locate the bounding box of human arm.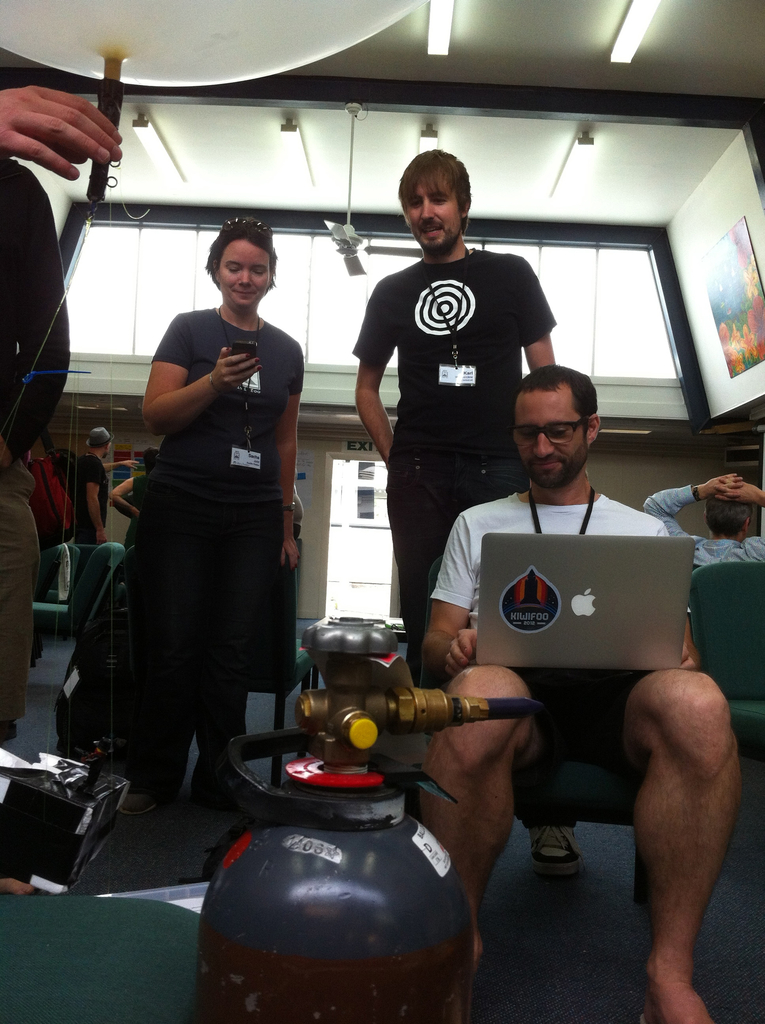
Bounding box: region(286, 342, 308, 568).
